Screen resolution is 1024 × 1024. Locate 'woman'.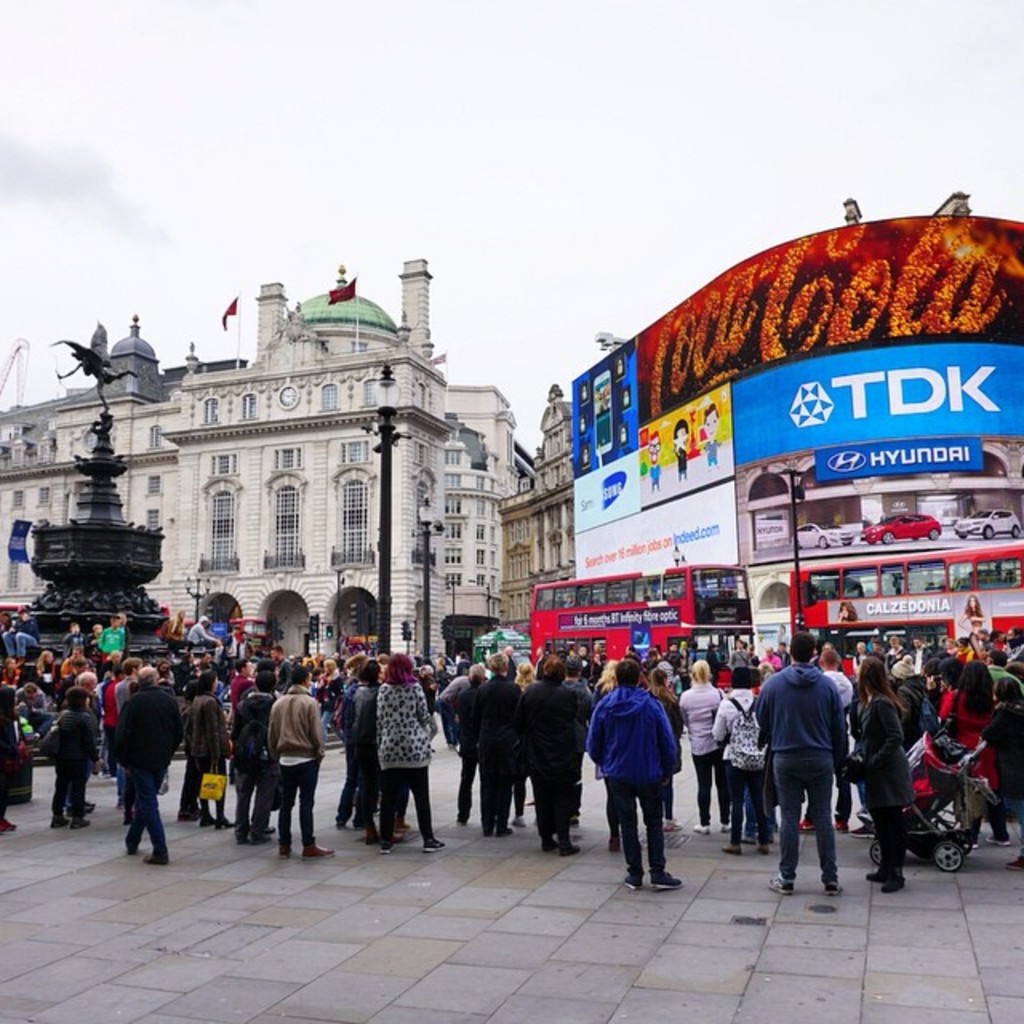
(x1=179, y1=667, x2=227, y2=832).
